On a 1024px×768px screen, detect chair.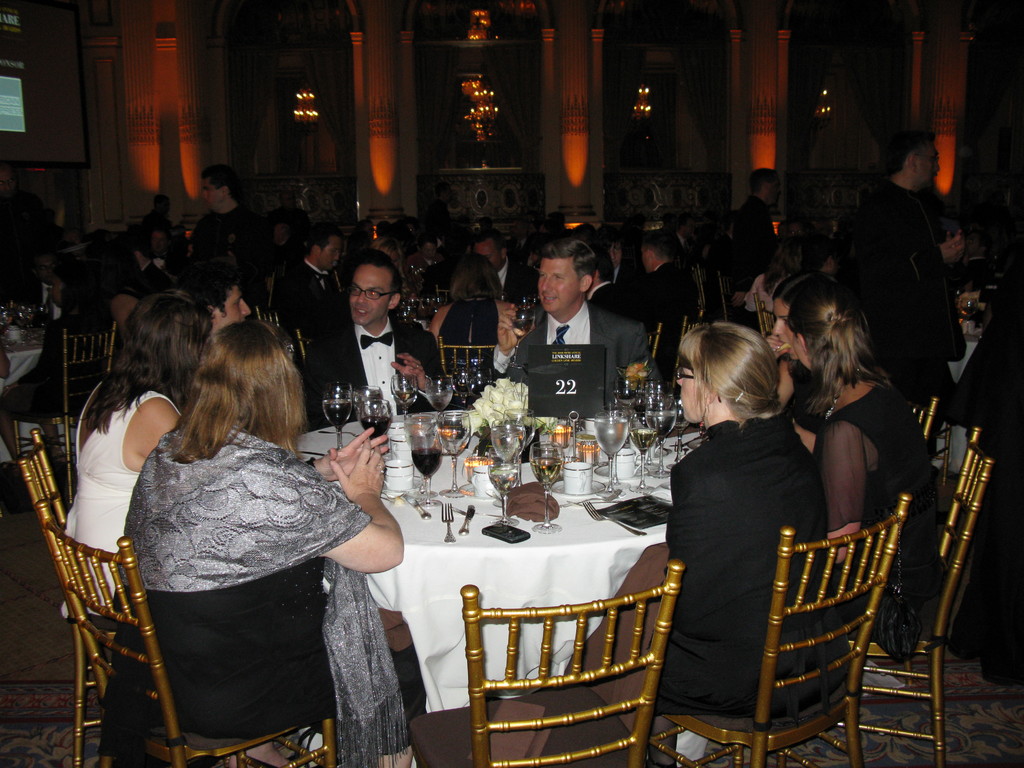
(x1=413, y1=563, x2=682, y2=767).
